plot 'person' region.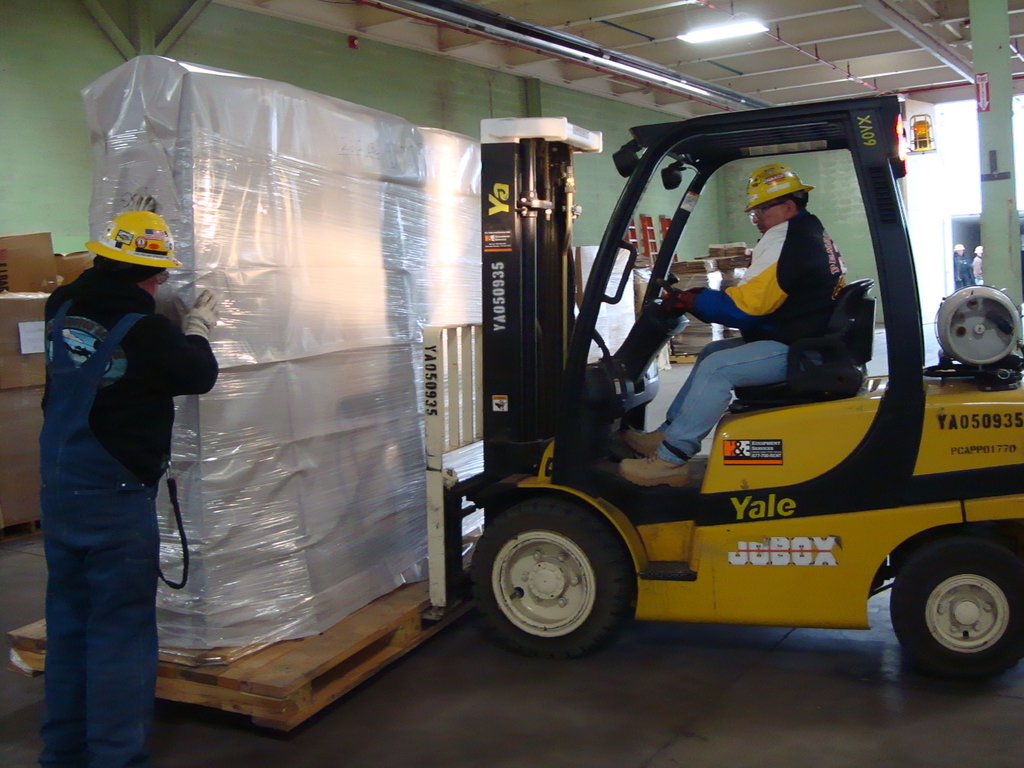
Plotted at [20,180,204,760].
